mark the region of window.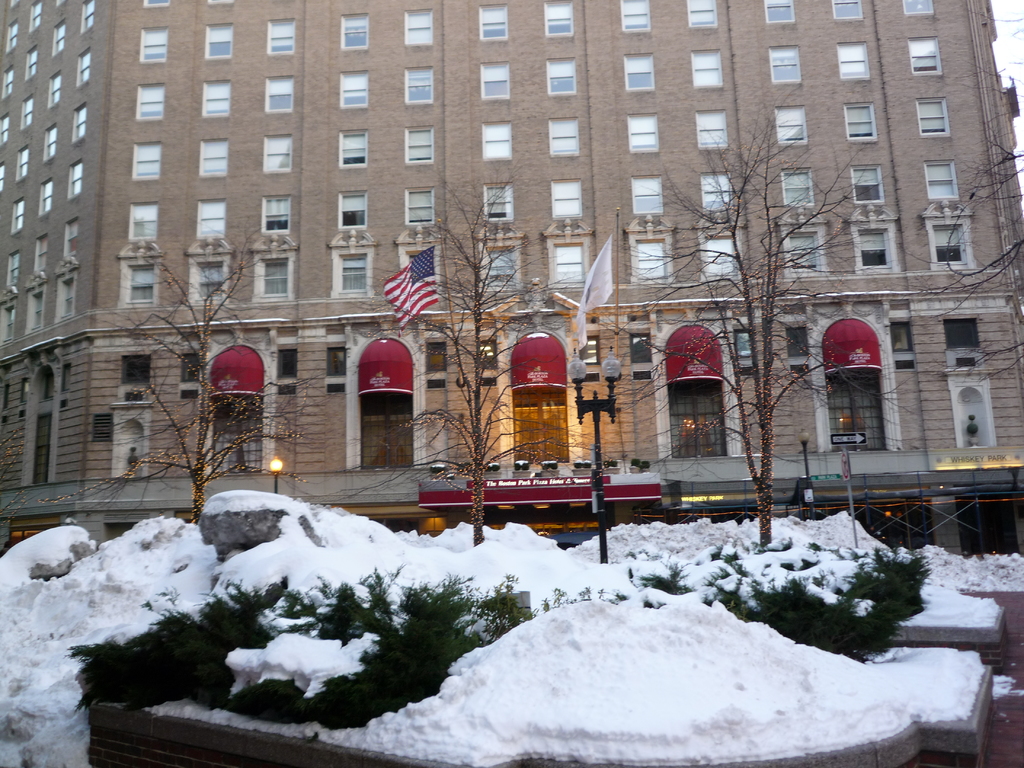
Region: bbox=(199, 78, 230, 116).
